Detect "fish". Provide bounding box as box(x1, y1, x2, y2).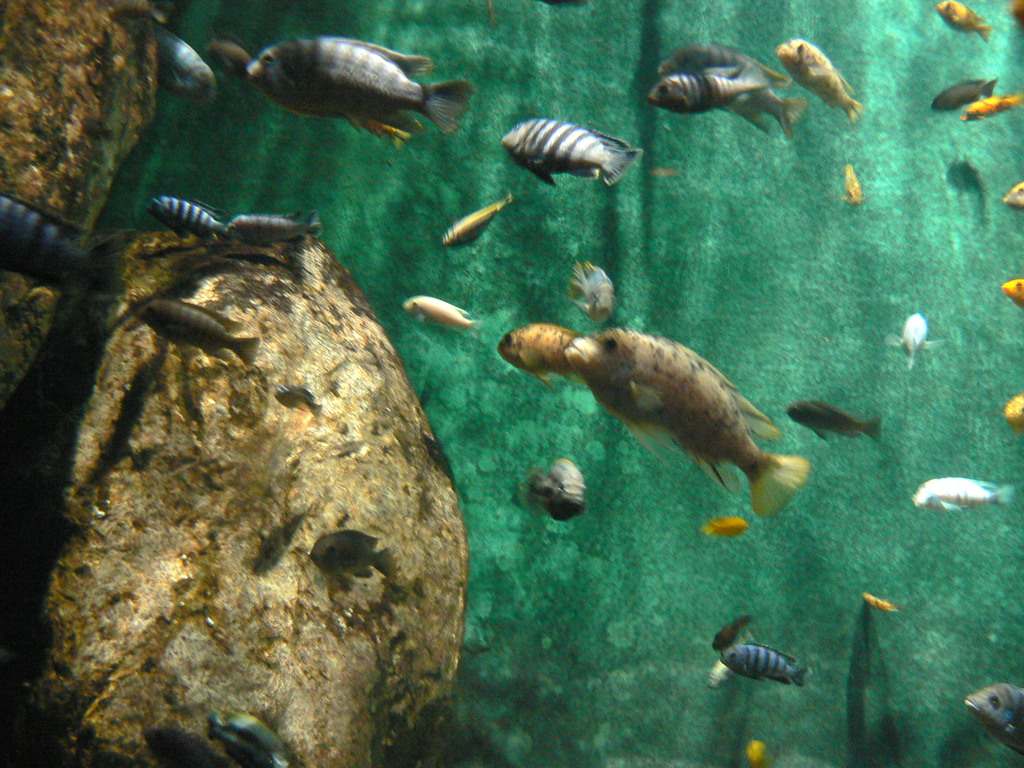
box(911, 480, 1017, 520).
